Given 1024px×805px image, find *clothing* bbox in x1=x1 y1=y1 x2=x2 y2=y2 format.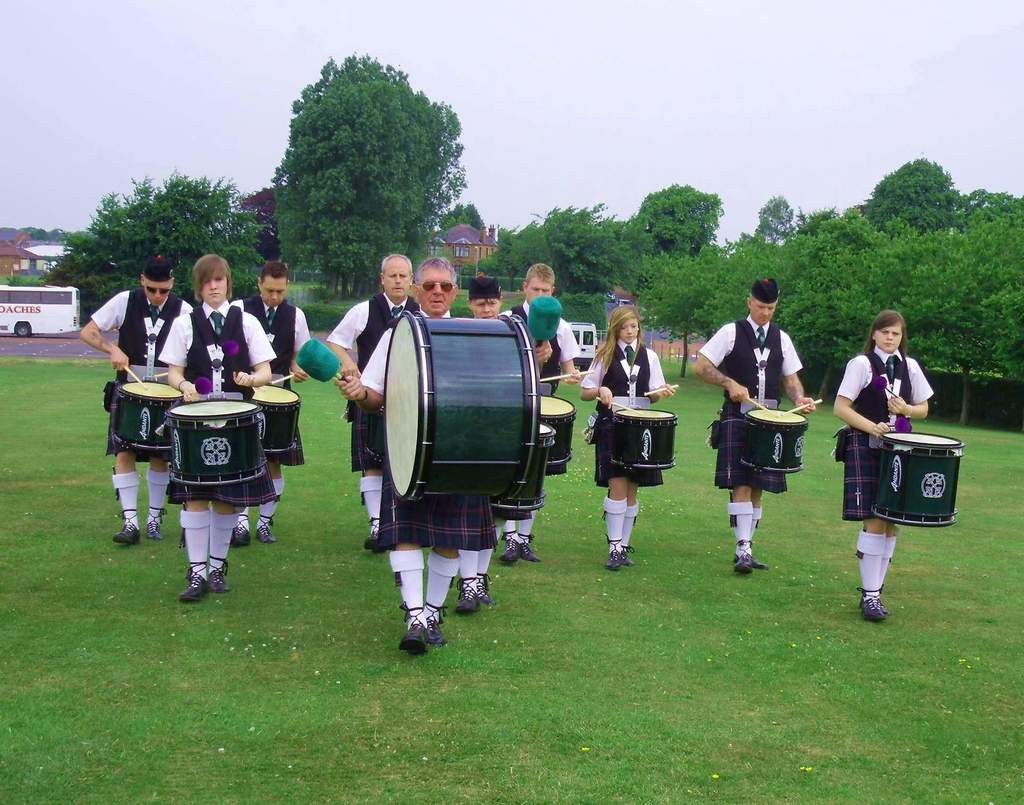
x1=354 y1=312 x2=502 y2=543.
